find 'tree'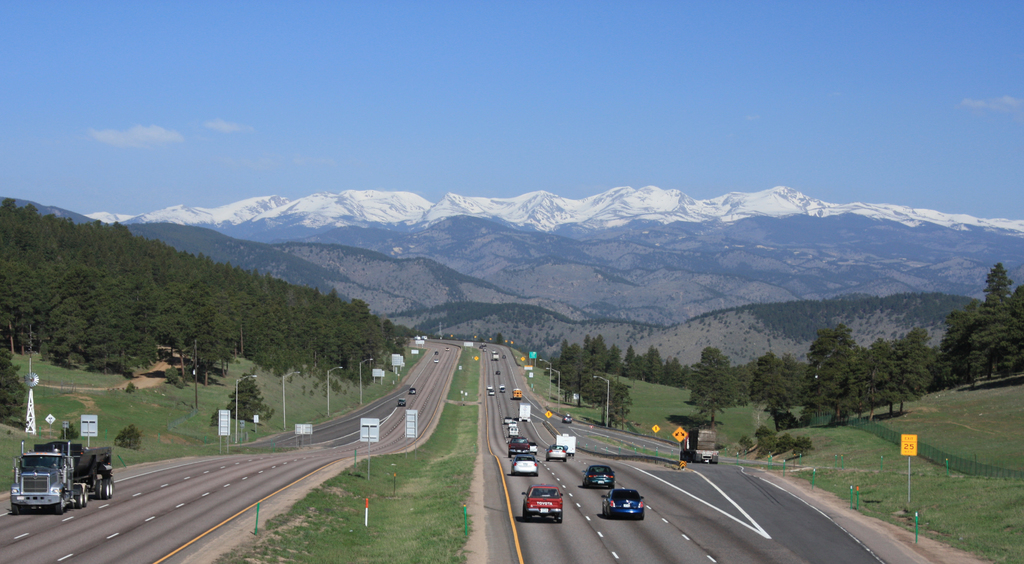
936 326 953 387
